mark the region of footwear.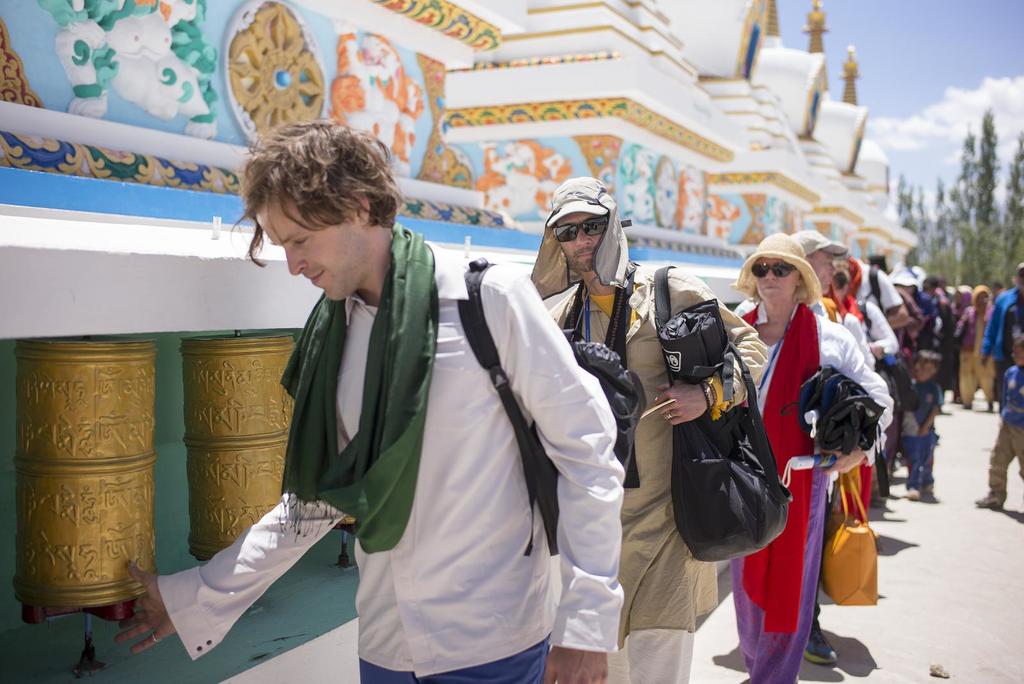
Region: (left=908, top=486, right=922, bottom=501).
